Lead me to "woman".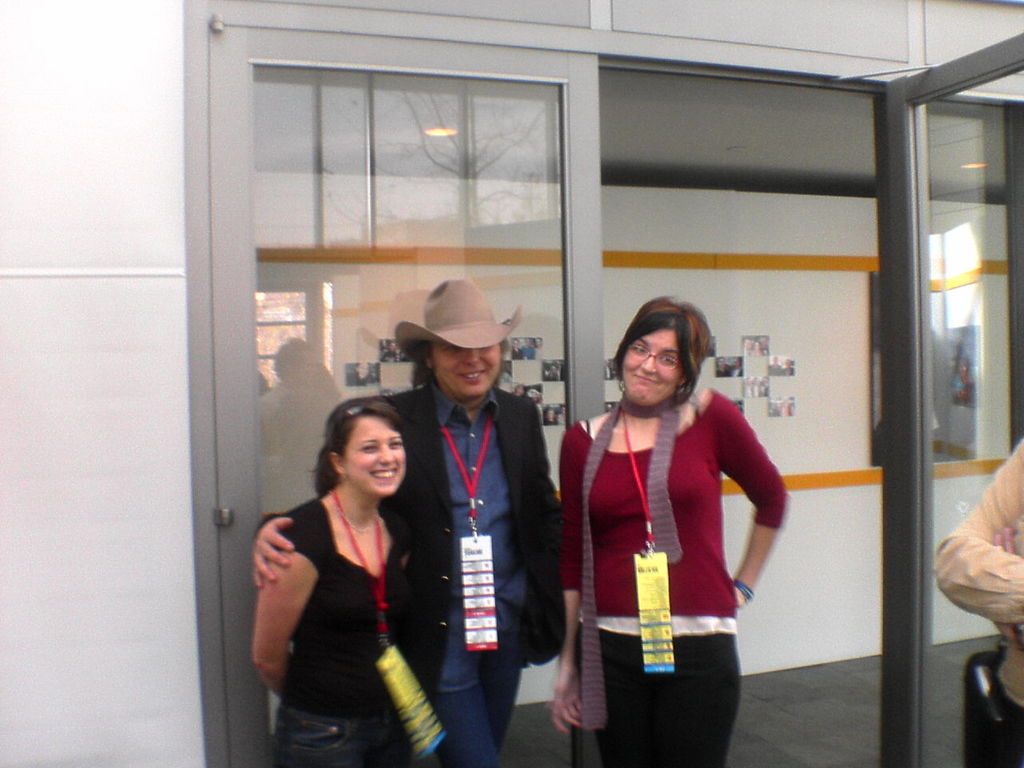
Lead to 552, 295, 788, 767.
